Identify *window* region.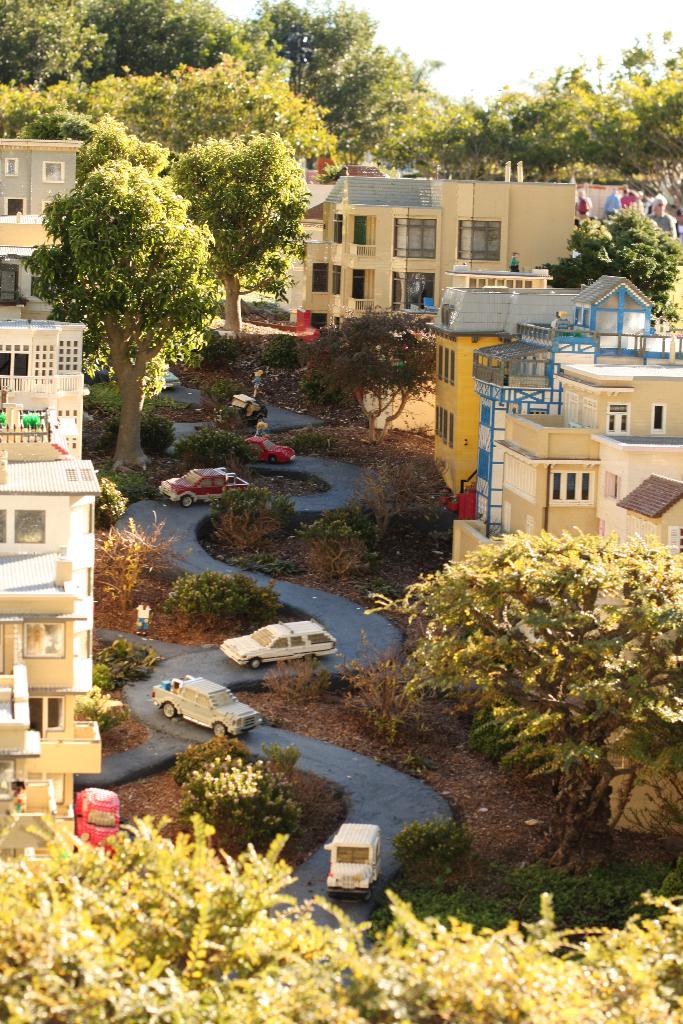
Region: crop(576, 287, 648, 333).
